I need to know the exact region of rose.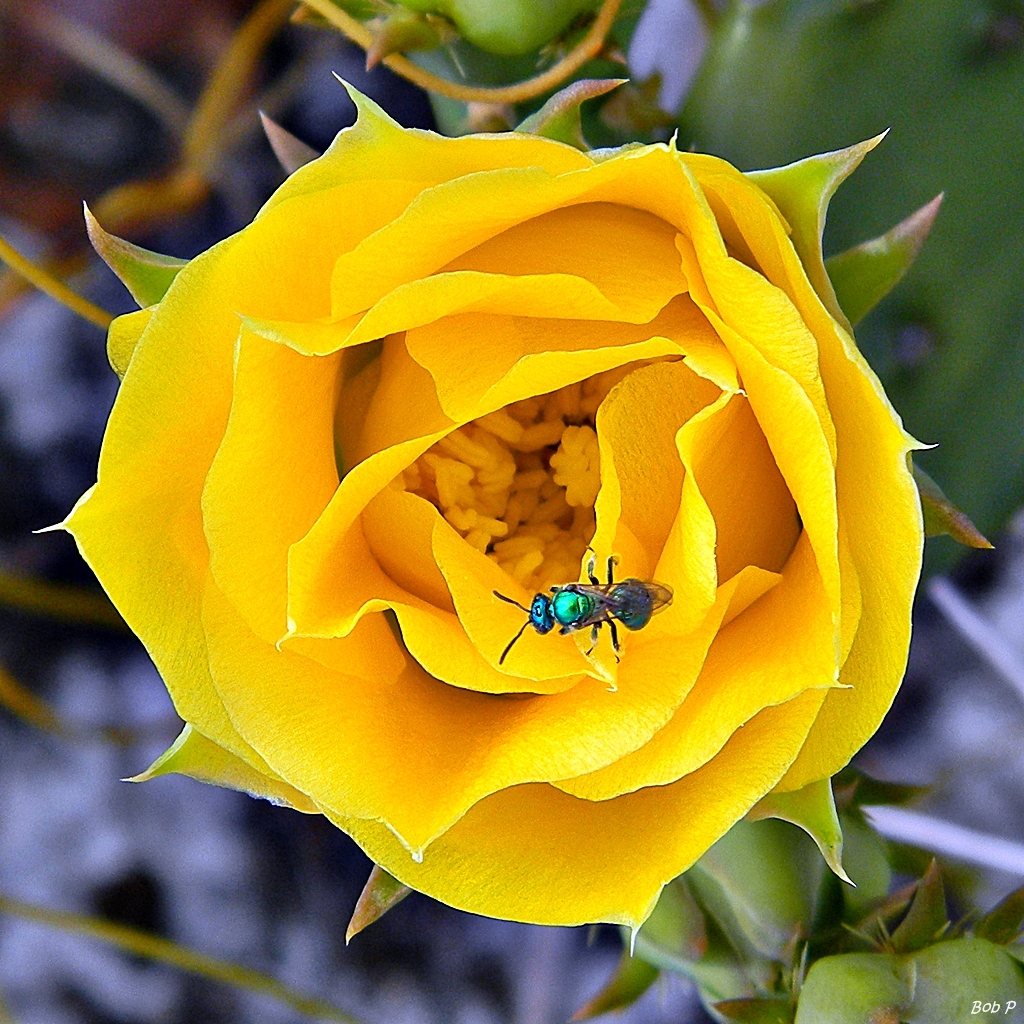
Region: (x1=27, y1=63, x2=926, y2=955).
